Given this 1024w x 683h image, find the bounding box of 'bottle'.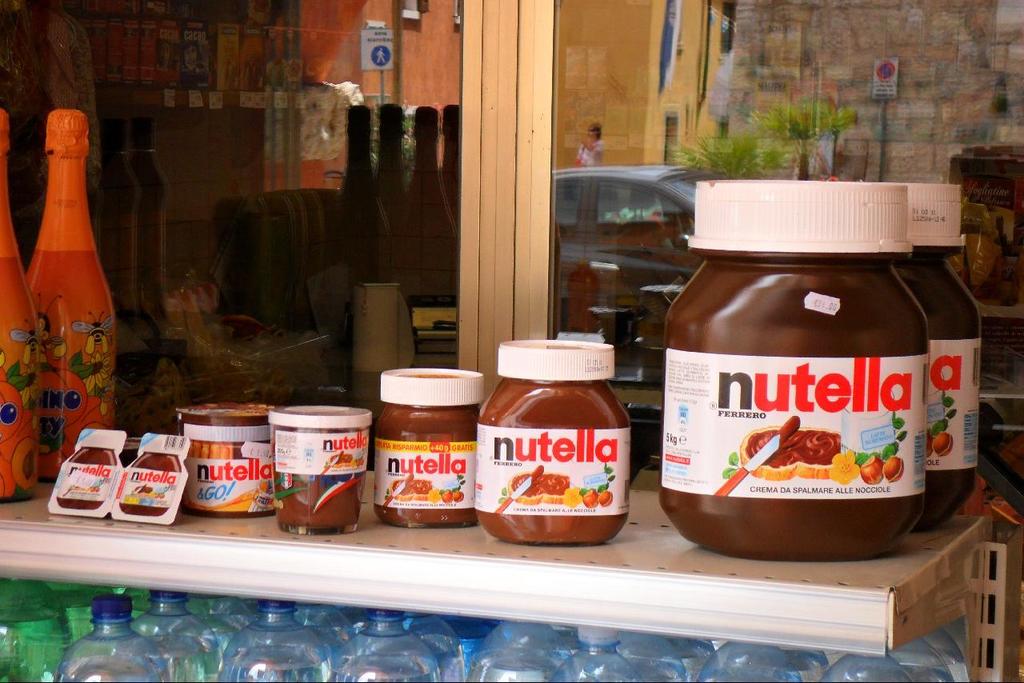
detection(847, 177, 987, 540).
